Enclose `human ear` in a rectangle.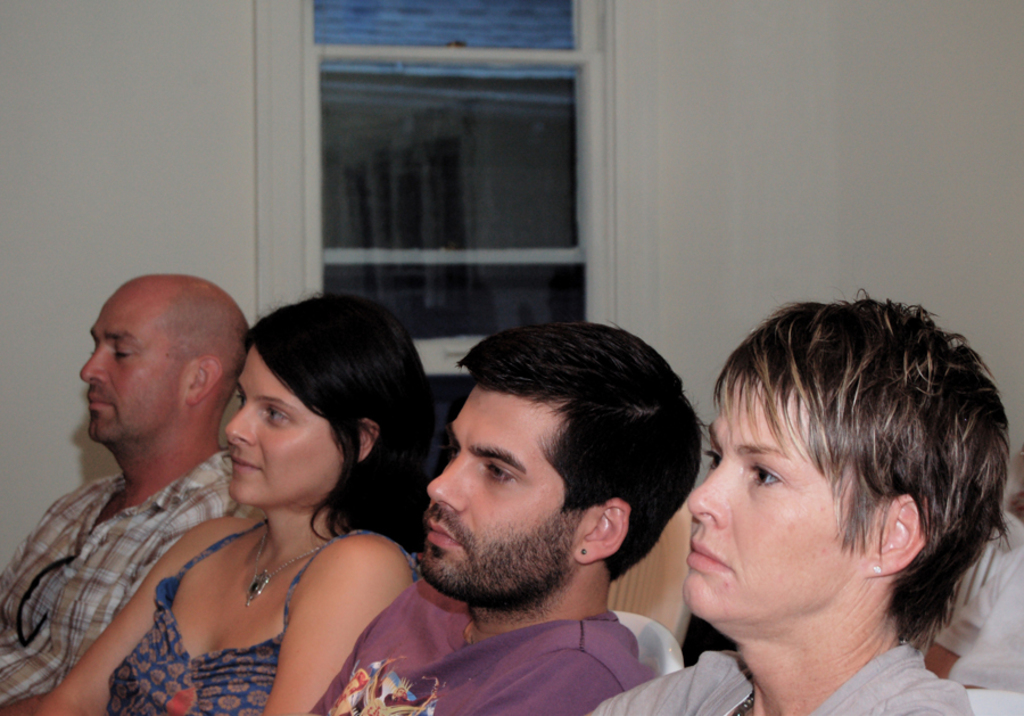
l=861, t=494, r=927, b=576.
